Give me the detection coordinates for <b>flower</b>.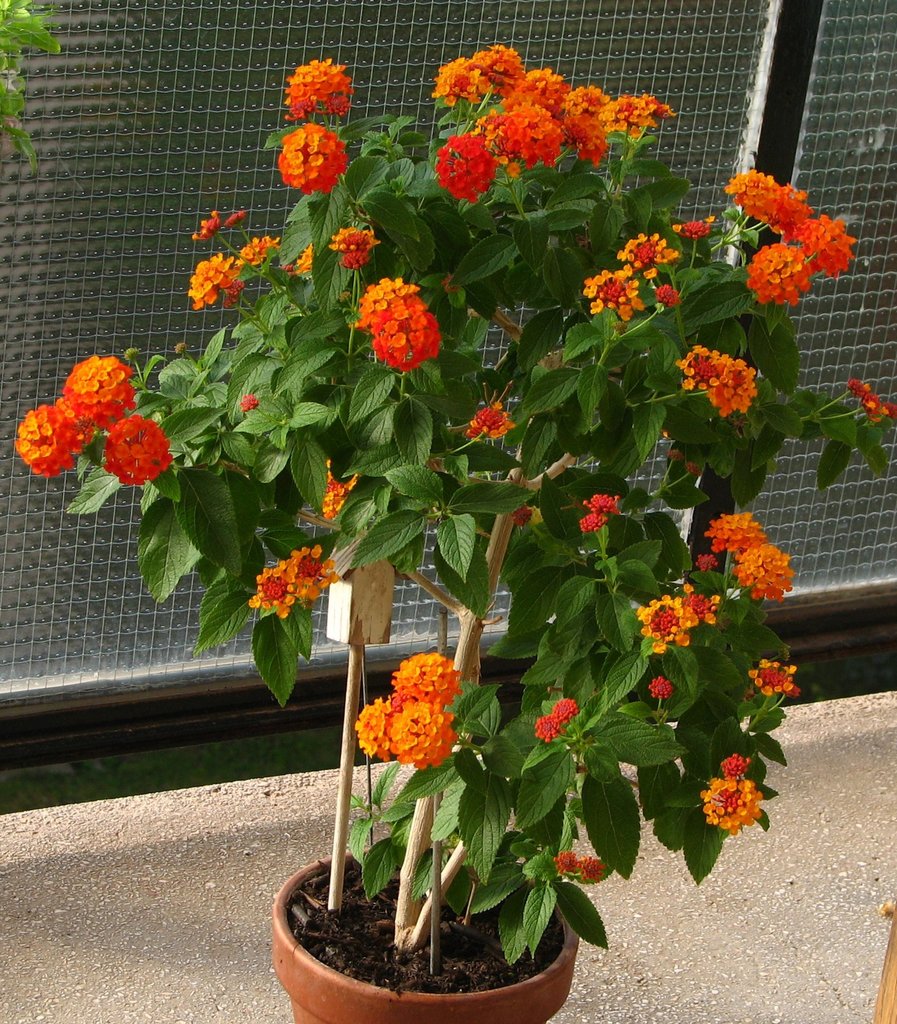
Rect(742, 244, 810, 316).
